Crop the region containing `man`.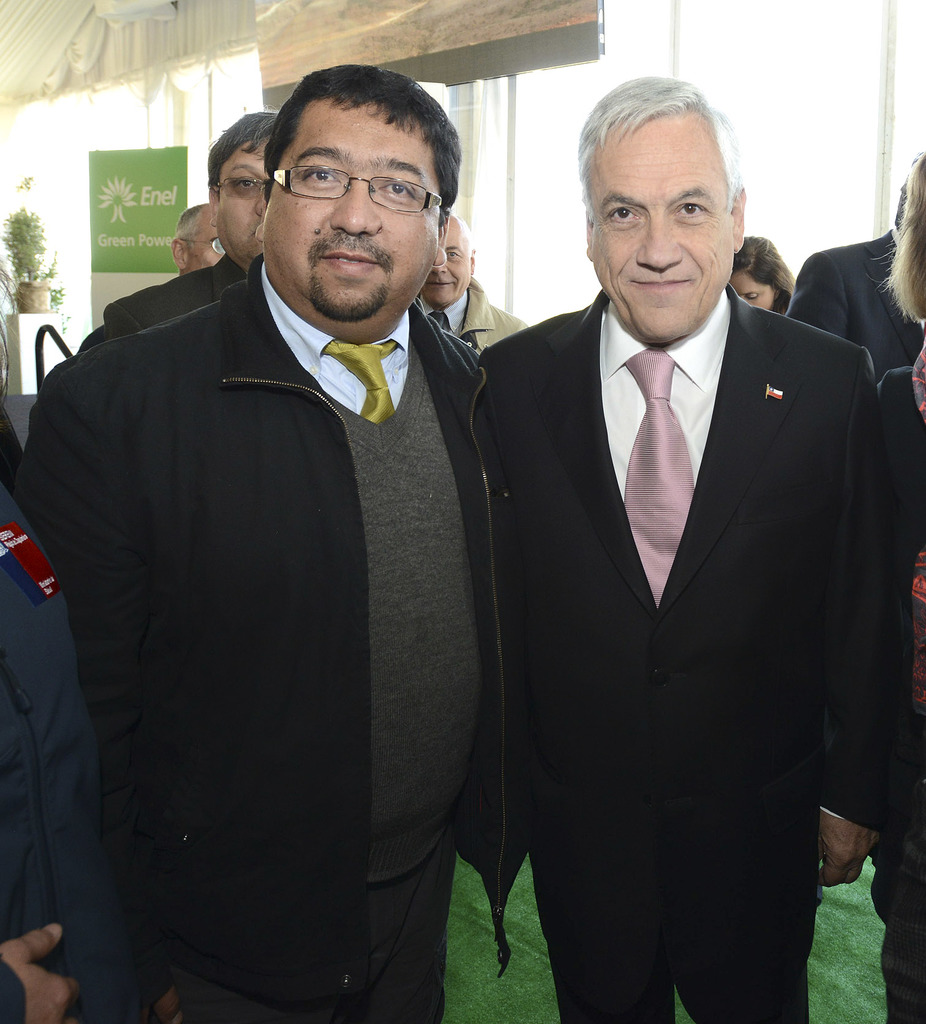
Crop region: 419 214 517 347.
